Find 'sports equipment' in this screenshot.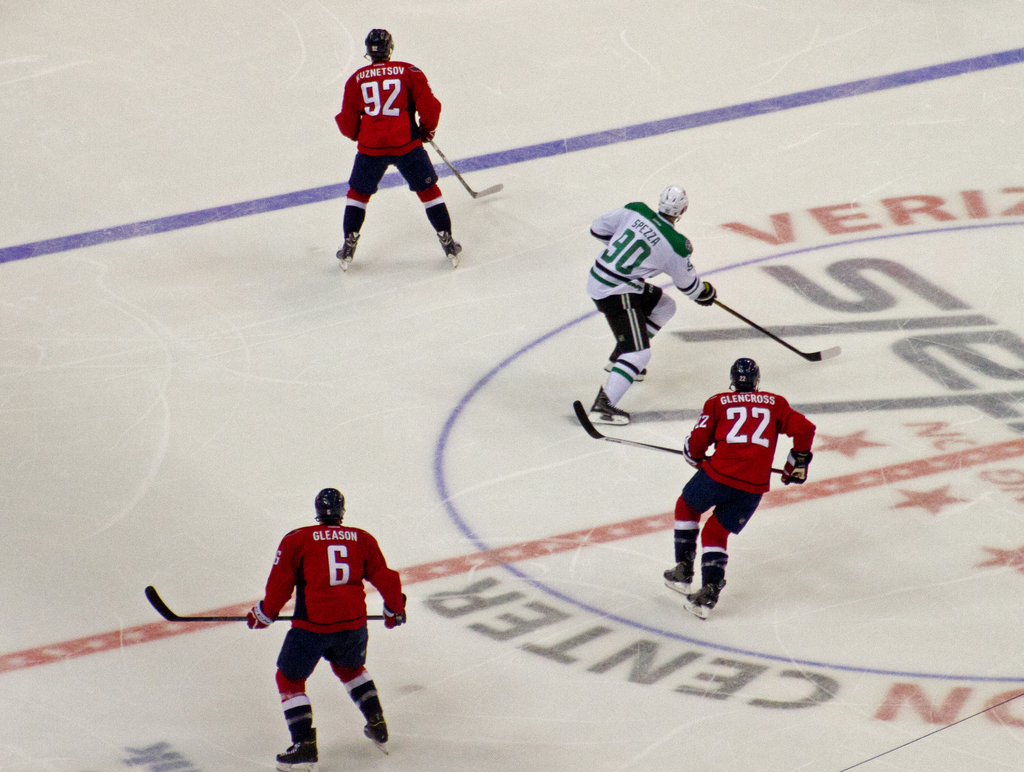
The bounding box for 'sports equipment' is {"left": 421, "top": 128, "right": 436, "bottom": 141}.
